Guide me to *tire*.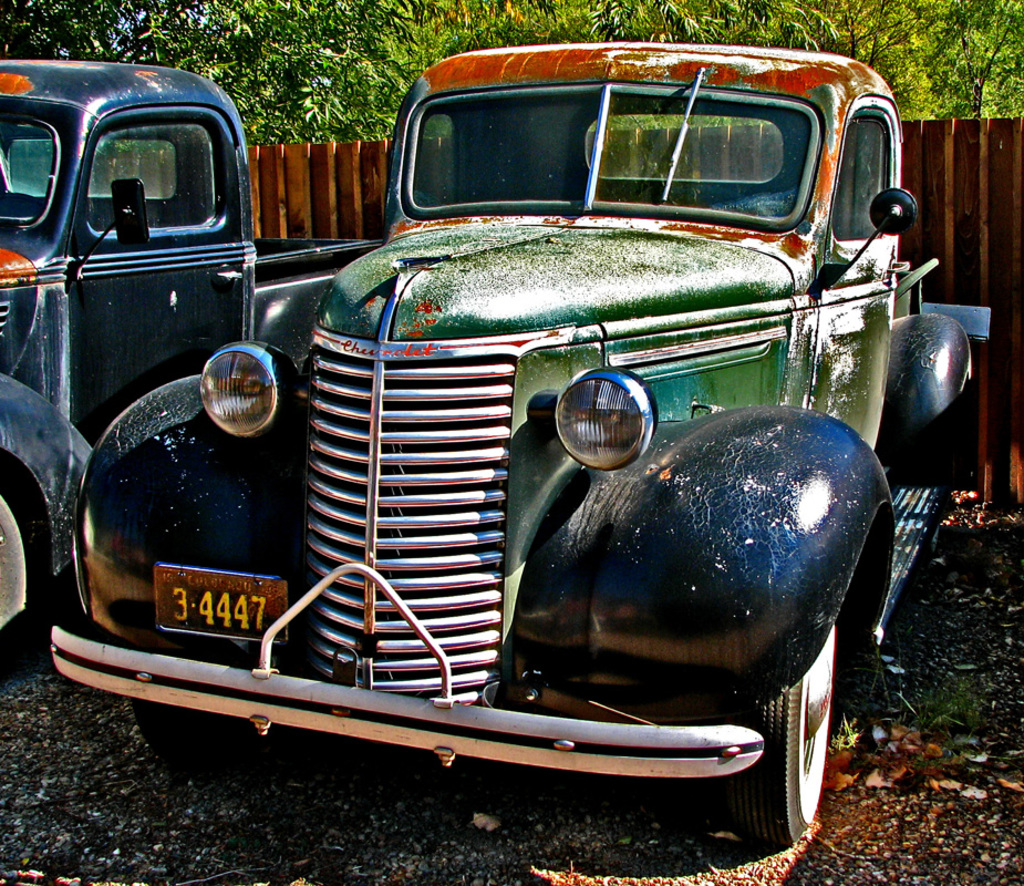
Guidance: rect(0, 446, 54, 680).
